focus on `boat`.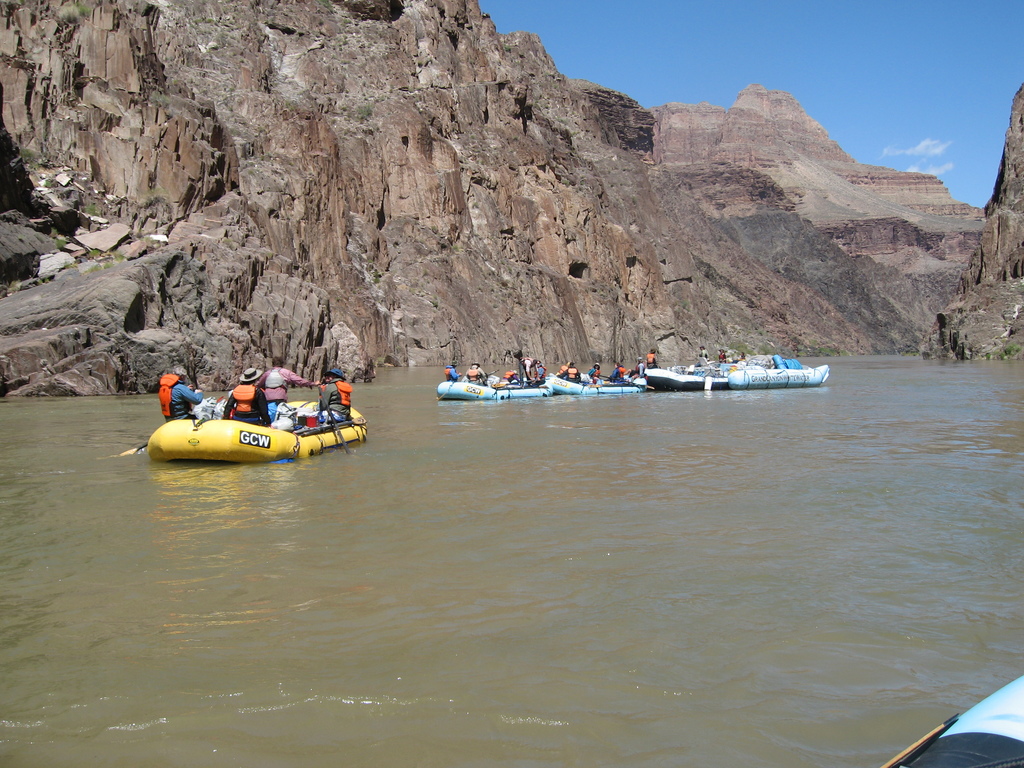
Focused at x1=141 y1=403 x2=371 y2=462.
